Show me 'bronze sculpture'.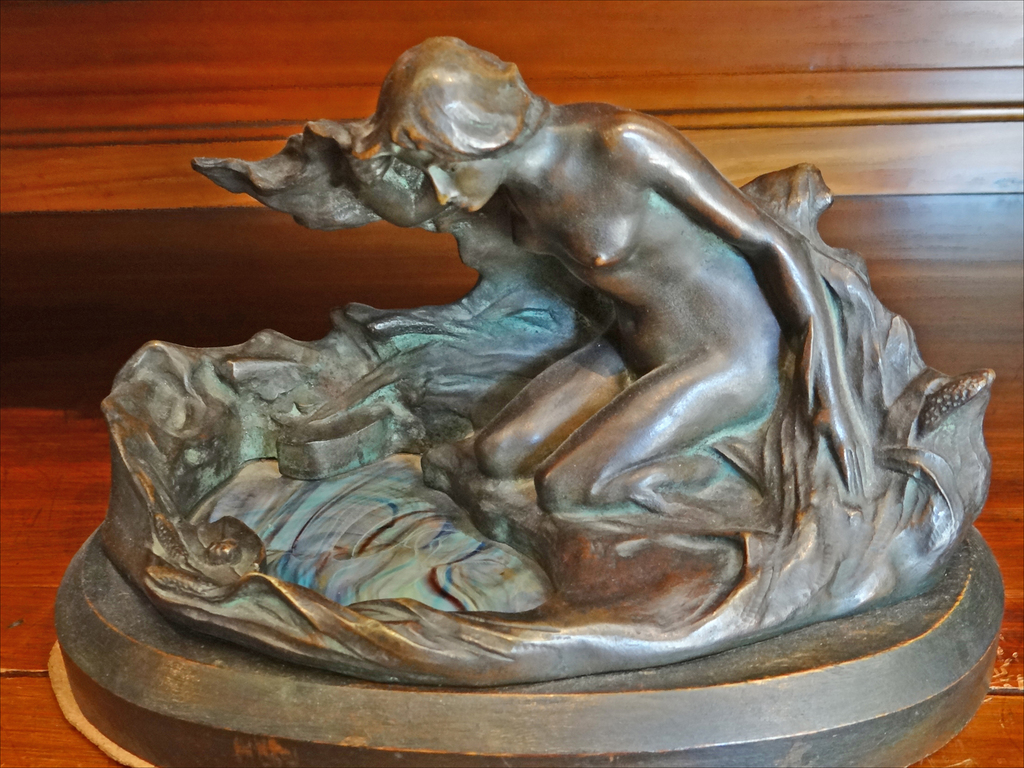
'bronze sculpture' is here: [left=61, top=41, right=1000, bottom=757].
